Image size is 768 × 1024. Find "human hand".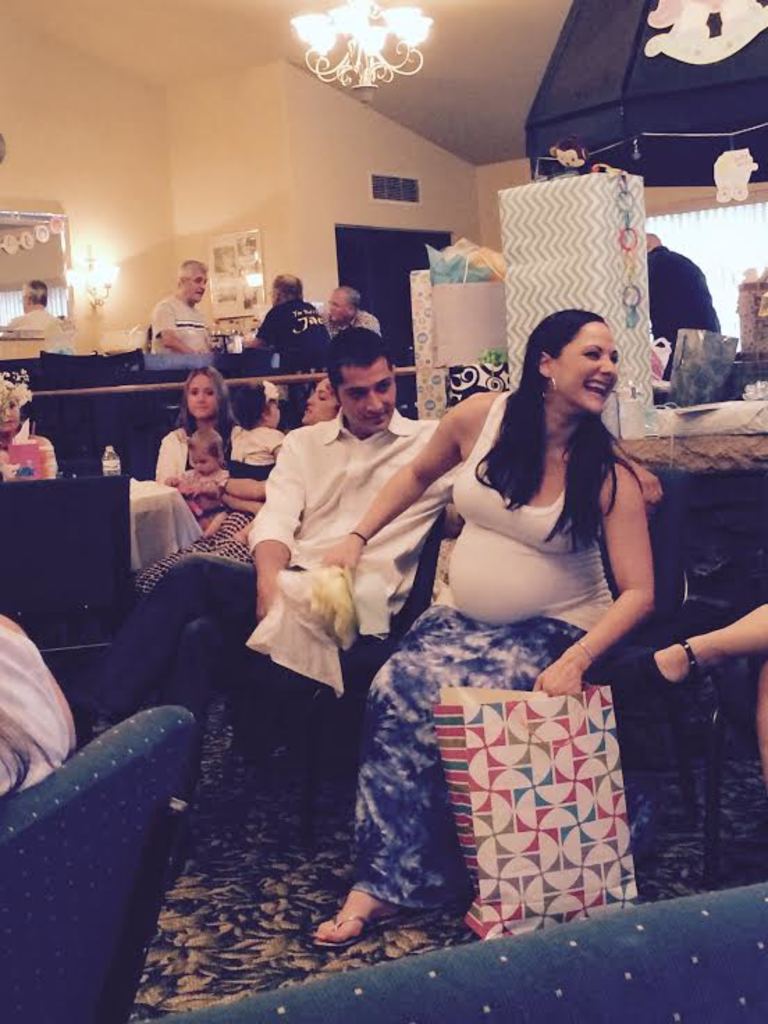
box=[317, 536, 362, 577].
